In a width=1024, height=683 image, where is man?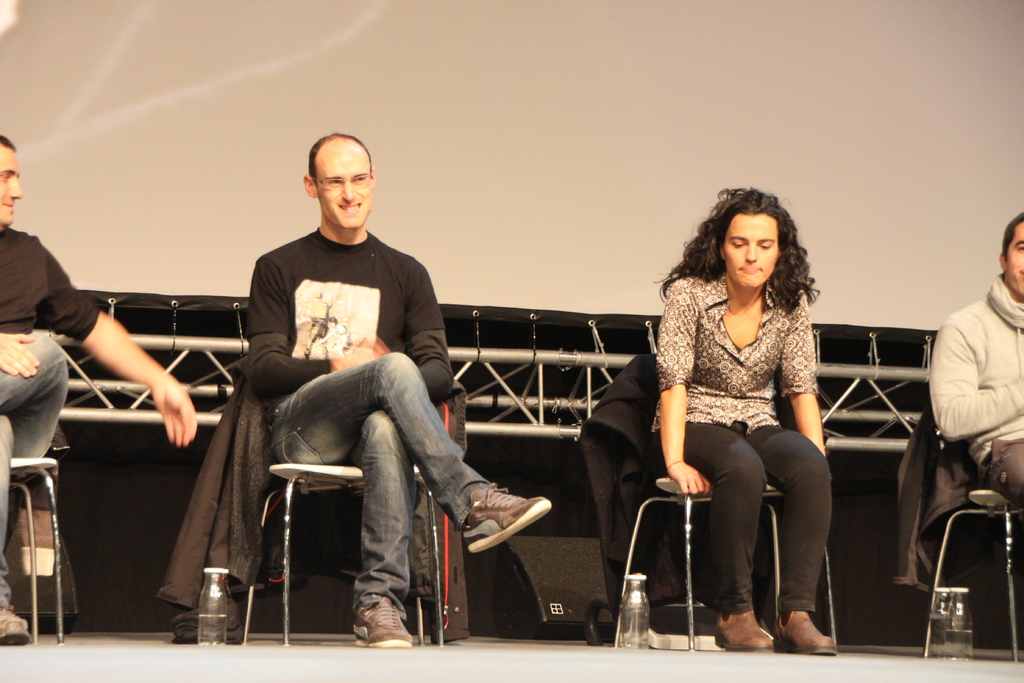
rect(926, 211, 1023, 504).
